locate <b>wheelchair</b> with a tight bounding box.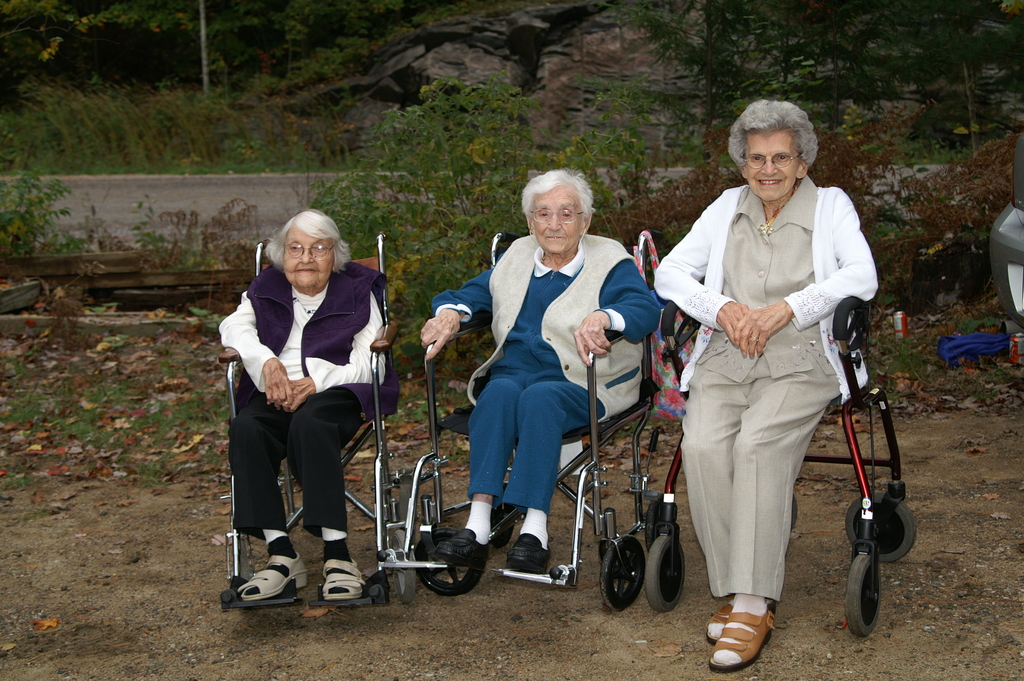
[left=638, top=293, right=923, bottom=640].
